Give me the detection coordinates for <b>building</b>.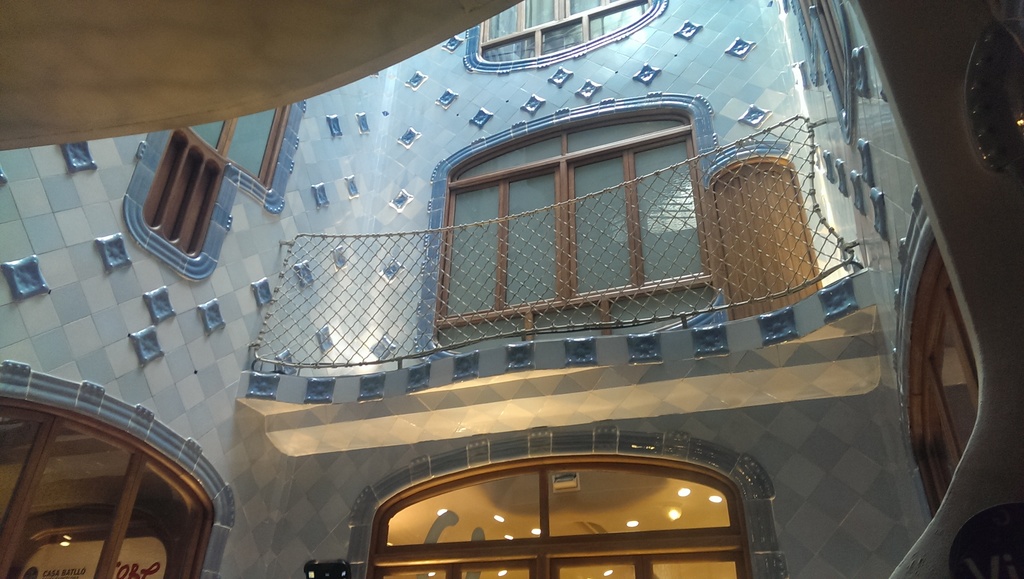
x1=0 y1=0 x2=1023 y2=578.
